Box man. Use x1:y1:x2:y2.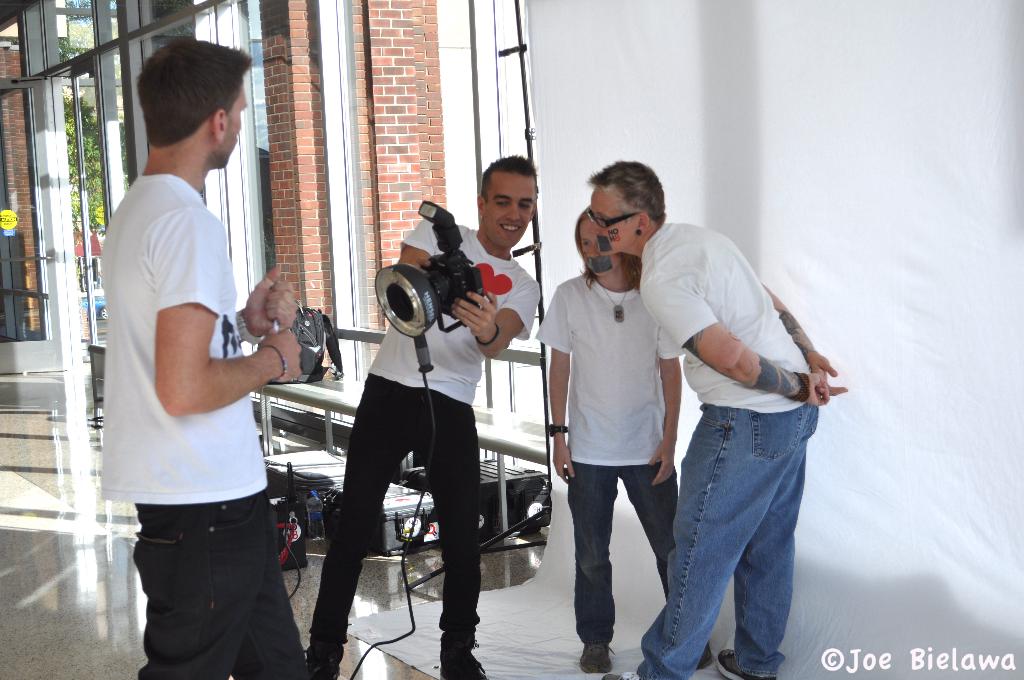
94:34:301:661.
